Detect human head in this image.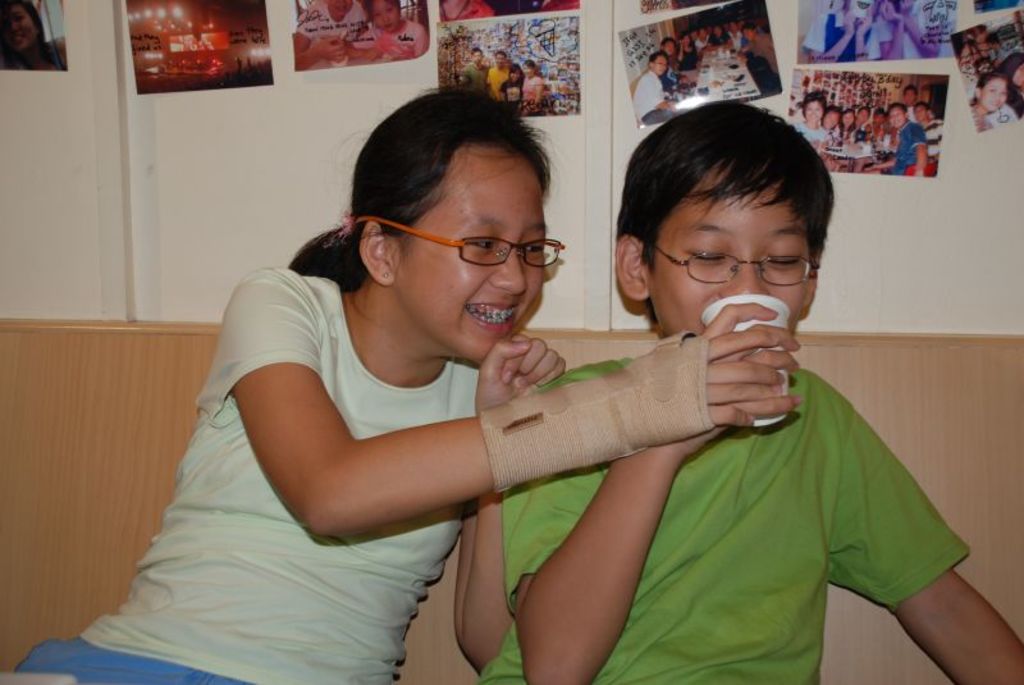
Detection: pyautogui.locateOnScreen(0, 0, 46, 55).
